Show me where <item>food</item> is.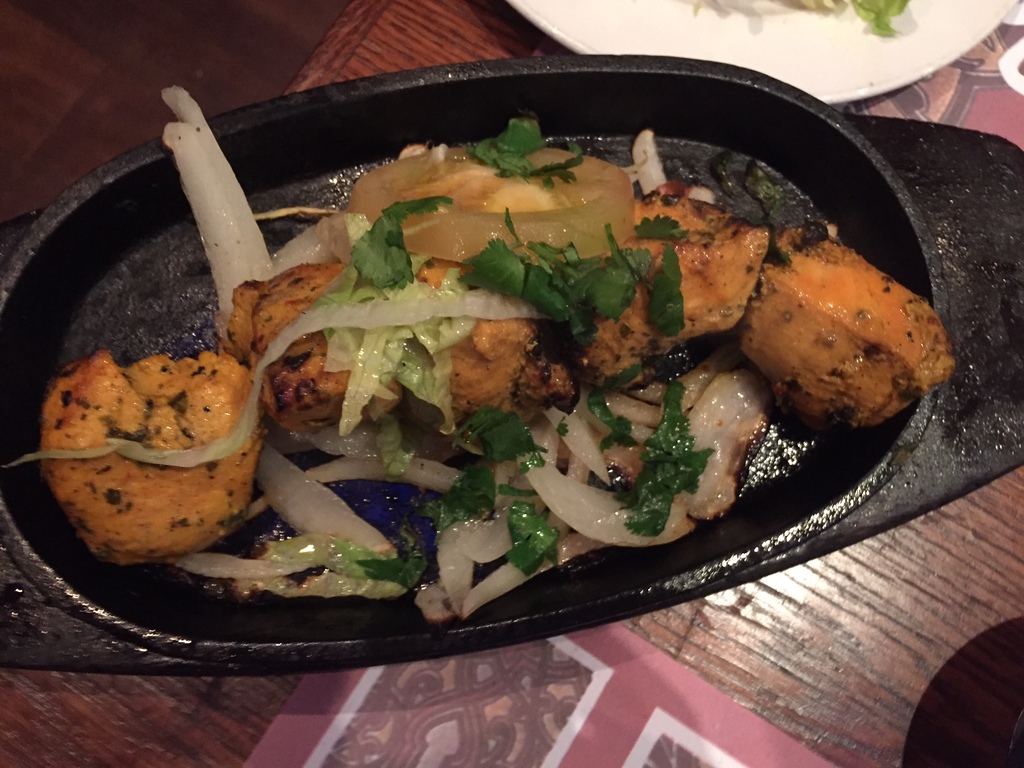
<item>food</item> is at (x1=166, y1=89, x2=959, y2=622).
